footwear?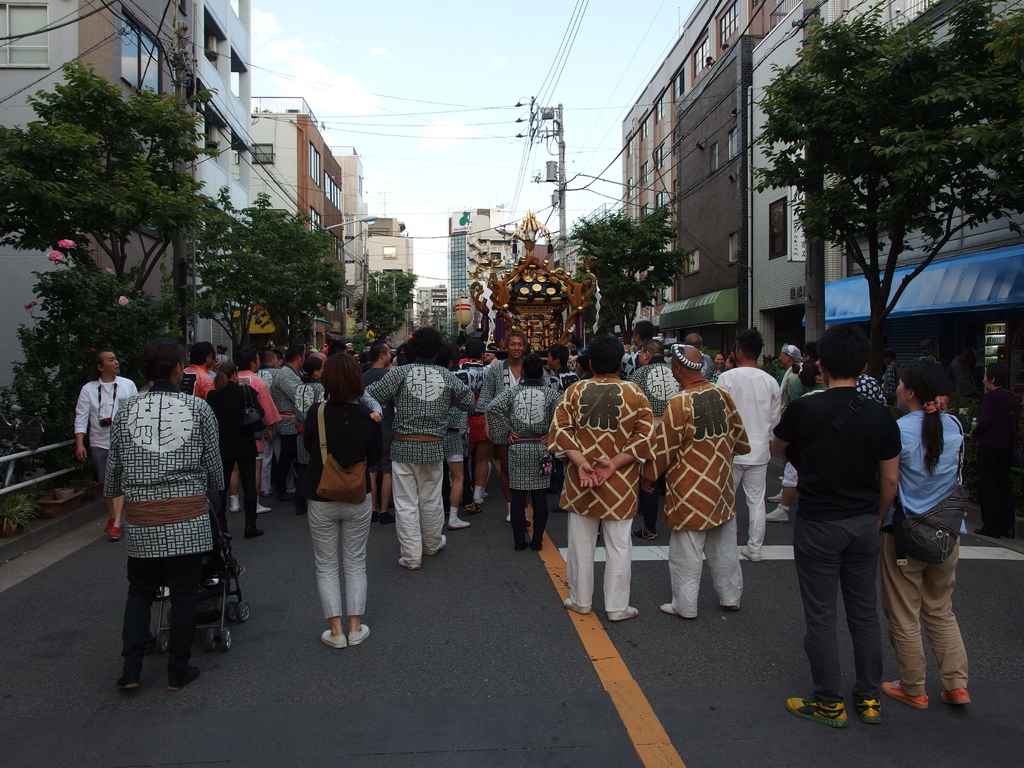
region(449, 520, 471, 529)
